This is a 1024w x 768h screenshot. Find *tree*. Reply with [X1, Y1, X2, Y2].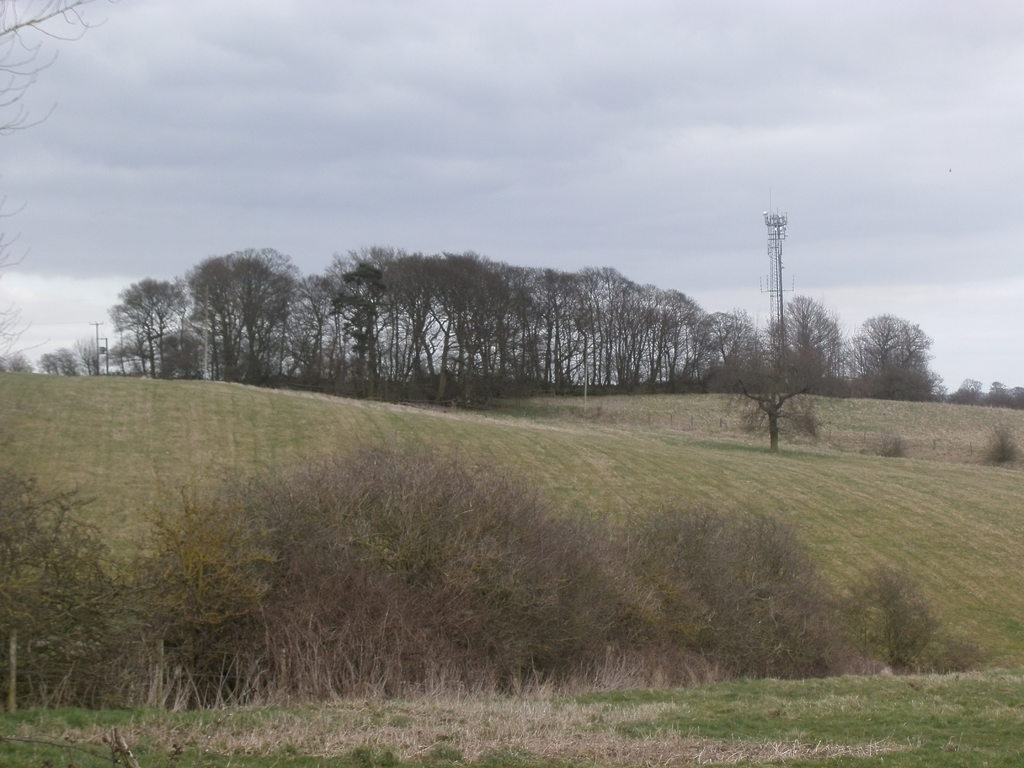
[97, 272, 187, 385].
